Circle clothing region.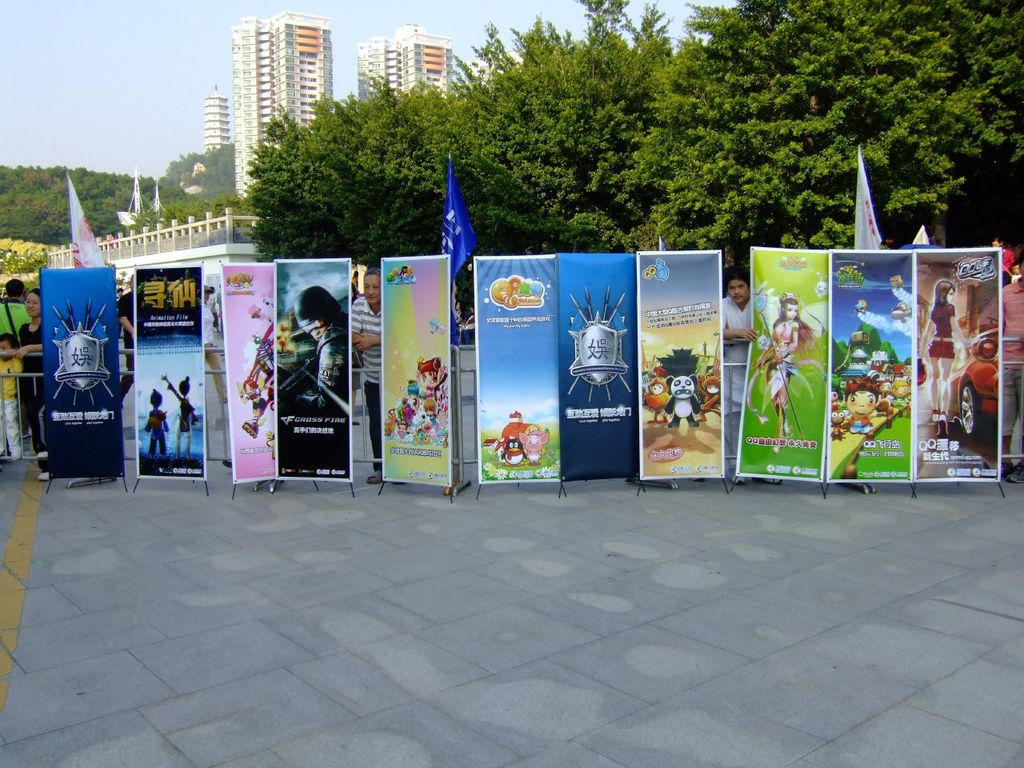
Region: box=[21, 322, 45, 463].
